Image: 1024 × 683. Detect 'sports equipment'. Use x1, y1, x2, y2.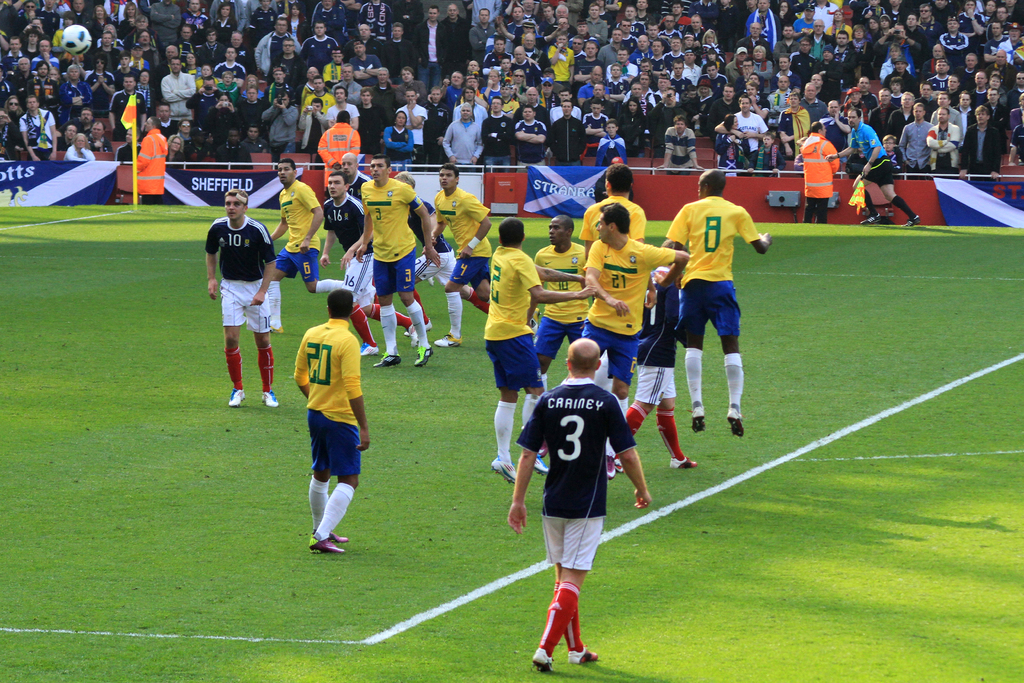
408, 320, 422, 342.
